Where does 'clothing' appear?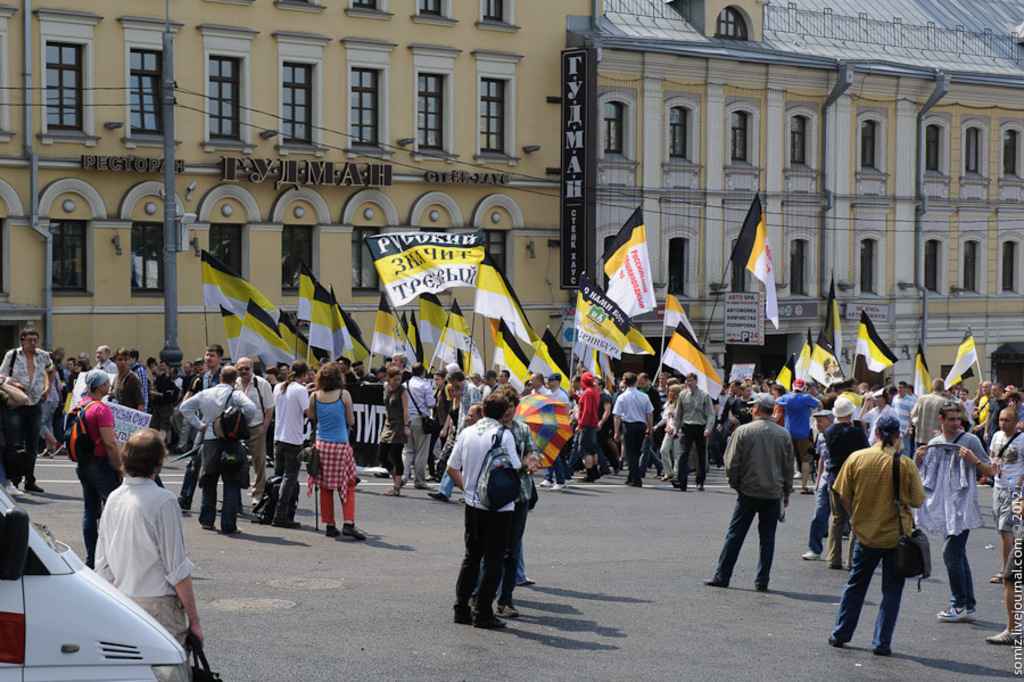
Appears at [455,373,489,421].
